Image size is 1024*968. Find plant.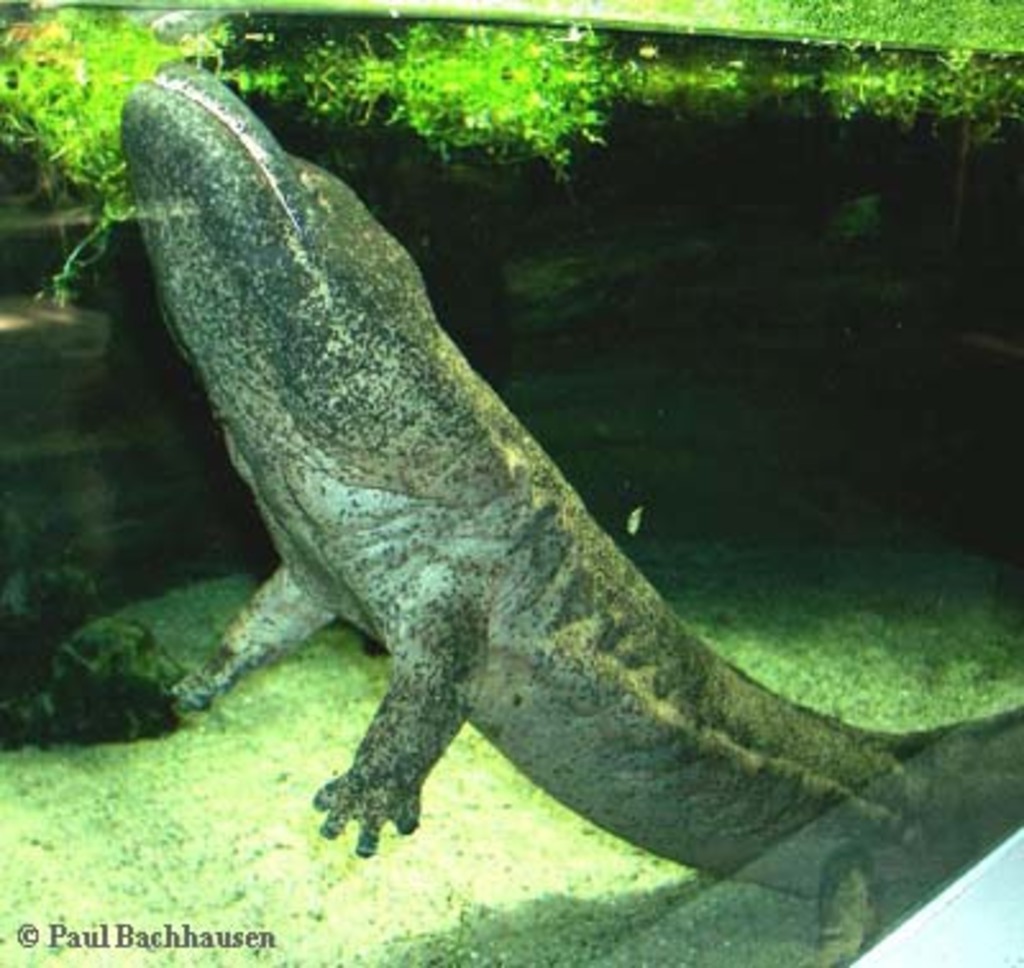
[x1=302, y1=15, x2=635, y2=174].
